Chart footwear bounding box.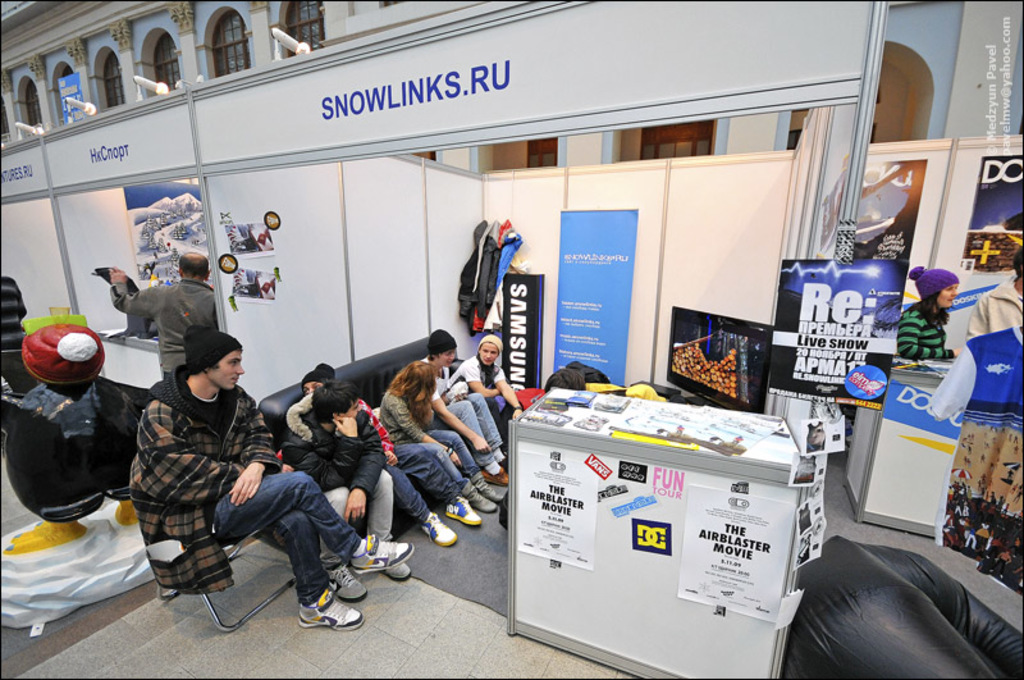
Charted: (left=445, top=490, right=481, bottom=521).
